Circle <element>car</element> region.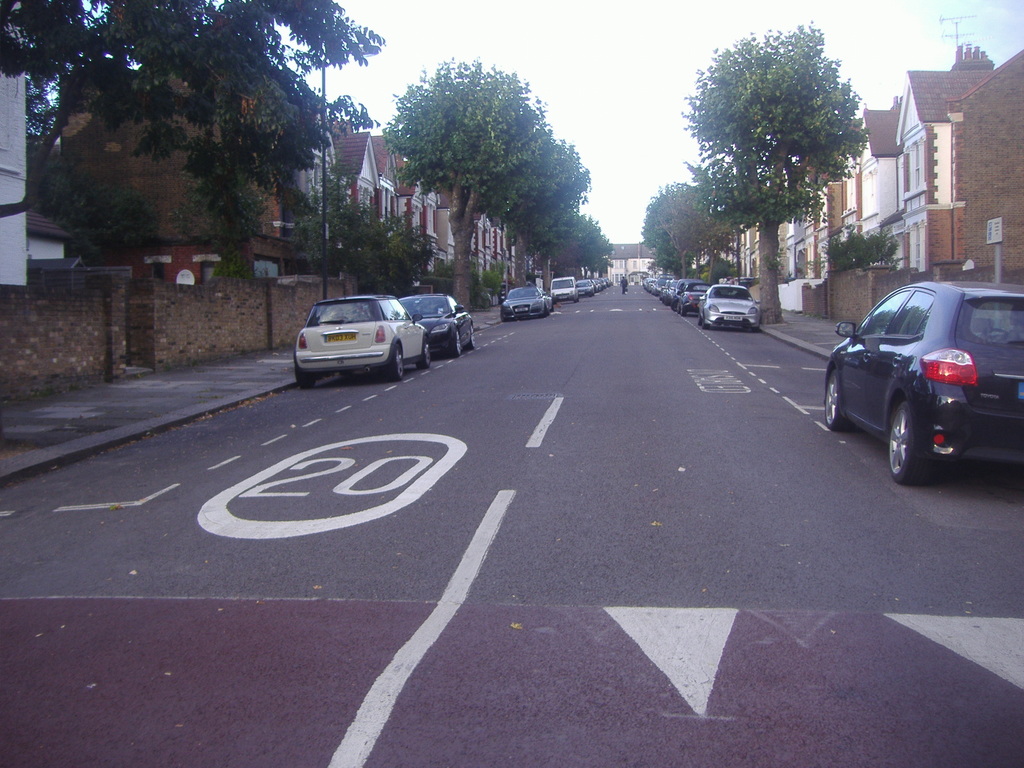
Region: detection(280, 284, 450, 381).
